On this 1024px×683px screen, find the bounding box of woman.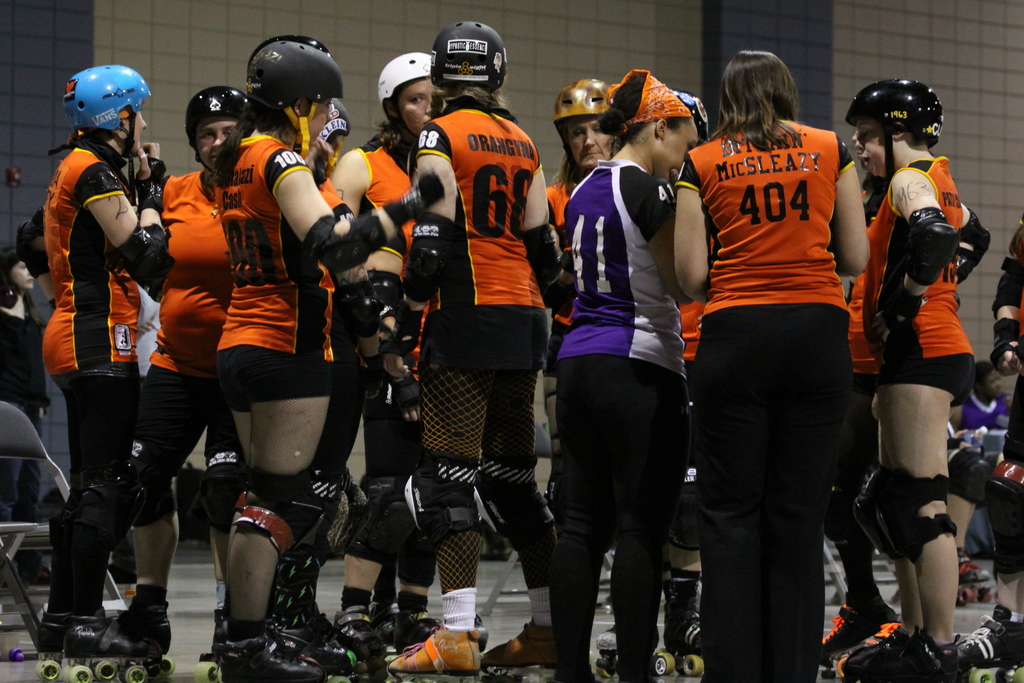
Bounding box: [x1=674, y1=44, x2=874, y2=682].
